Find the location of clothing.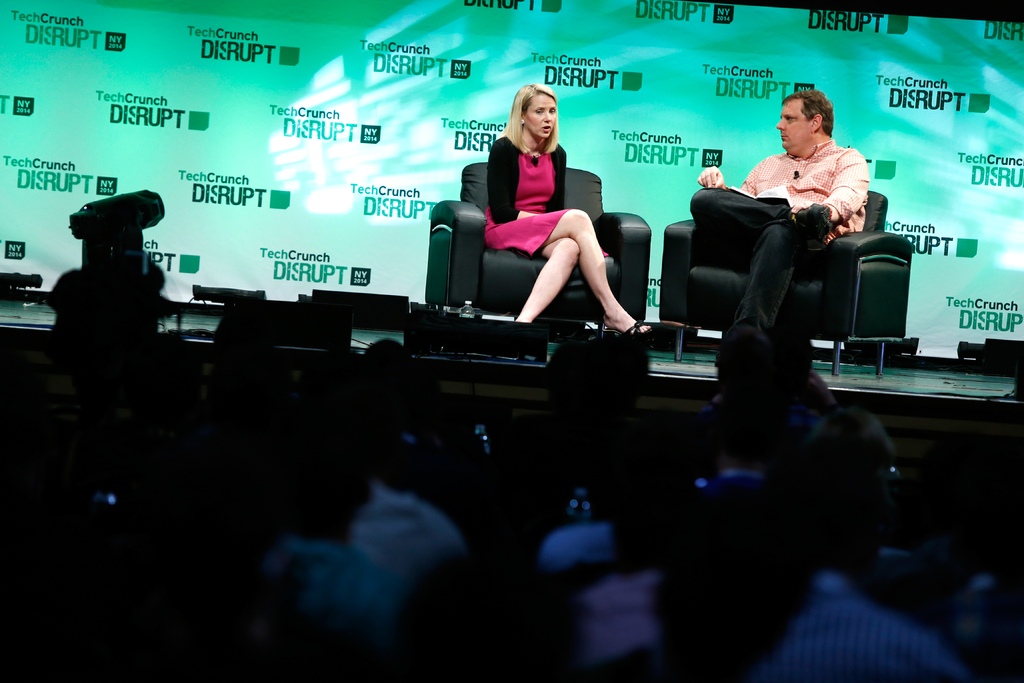
Location: rect(688, 131, 872, 333).
